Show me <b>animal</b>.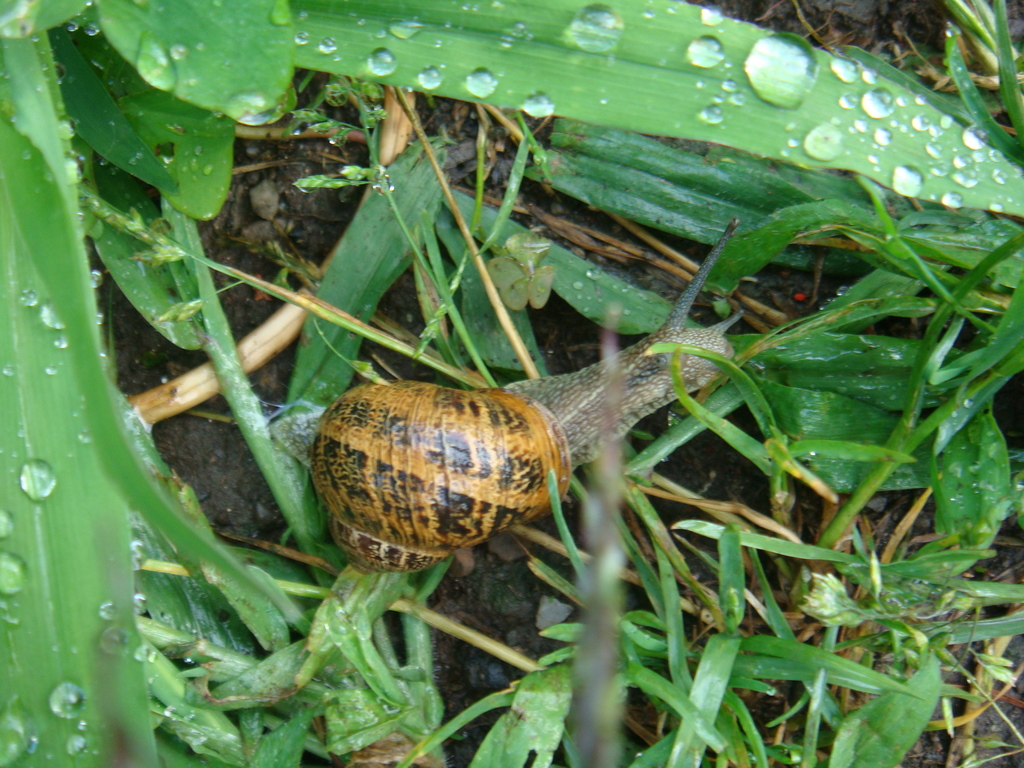
<b>animal</b> is here: BBox(310, 217, 743, 575).
